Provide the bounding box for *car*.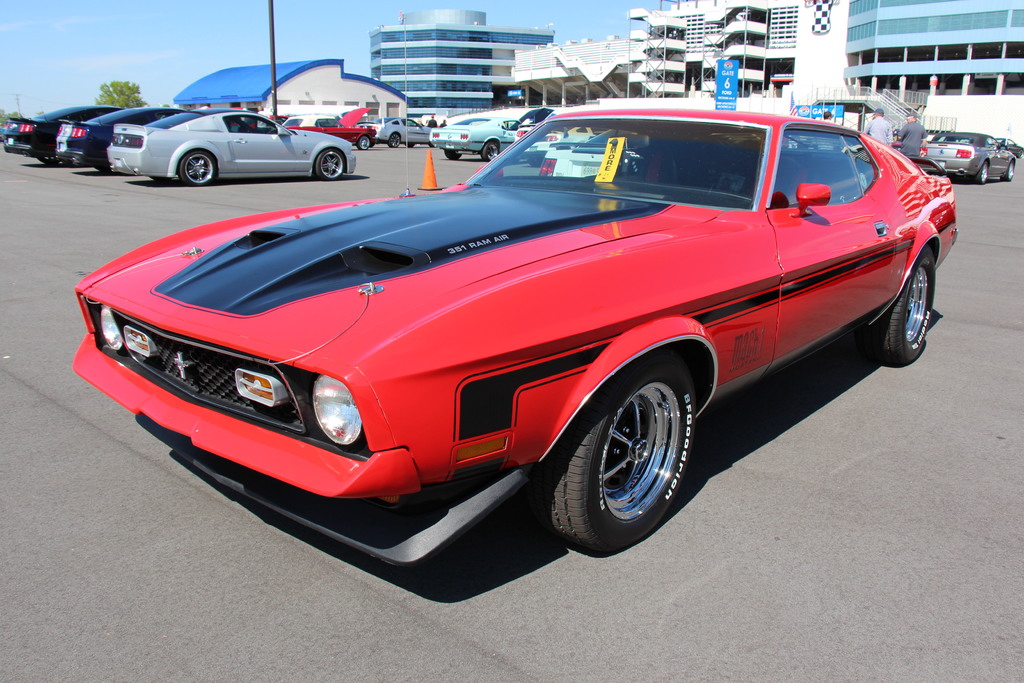
{"left": 75, "top": 104, "right": 961, "bottom": 570}.
